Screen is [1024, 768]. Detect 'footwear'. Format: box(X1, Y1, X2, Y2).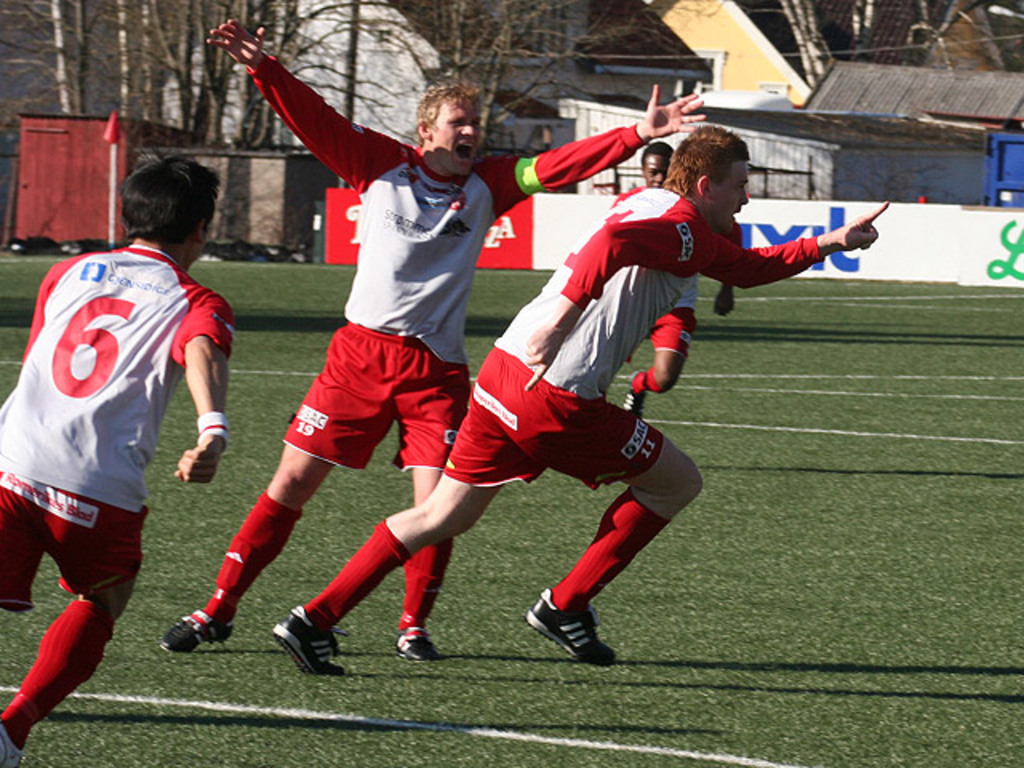
box(522, 595, 606, 667).
